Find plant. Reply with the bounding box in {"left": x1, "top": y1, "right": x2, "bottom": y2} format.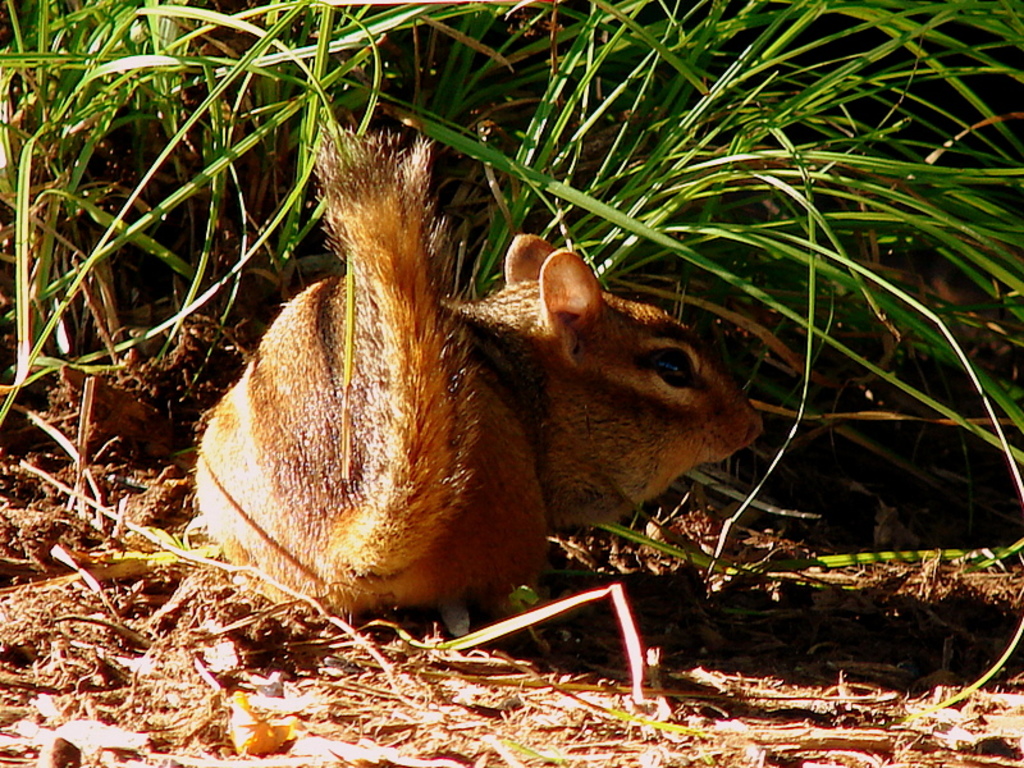
{"left": 0, "top": 0, "right": 1023, "bottom": 741}.
